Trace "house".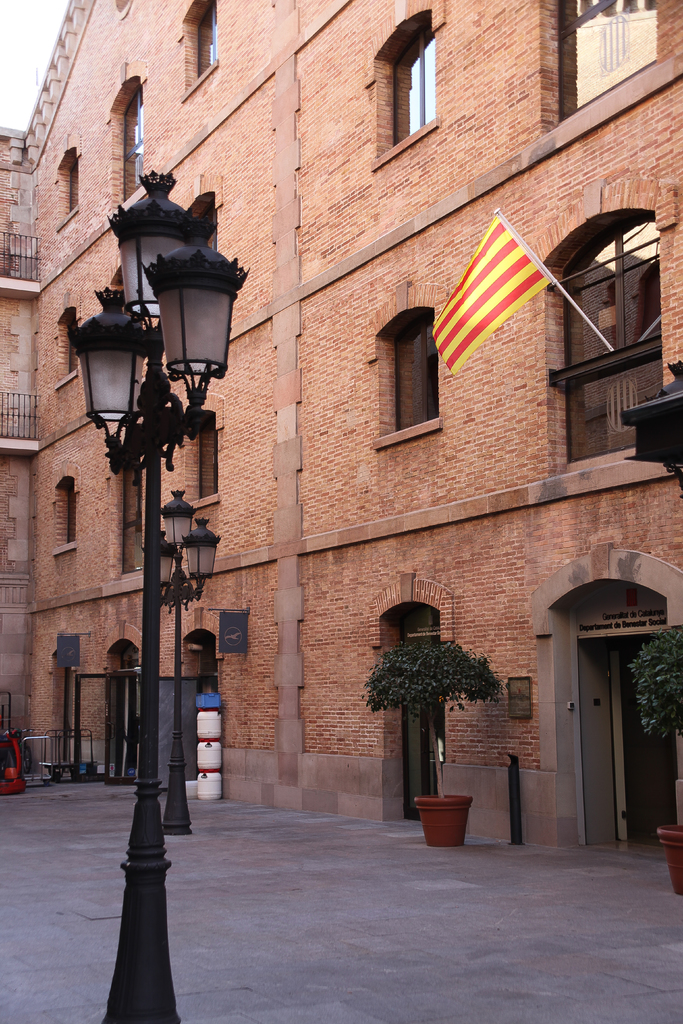
Traced to BBox(284, 4, 682, 822).
